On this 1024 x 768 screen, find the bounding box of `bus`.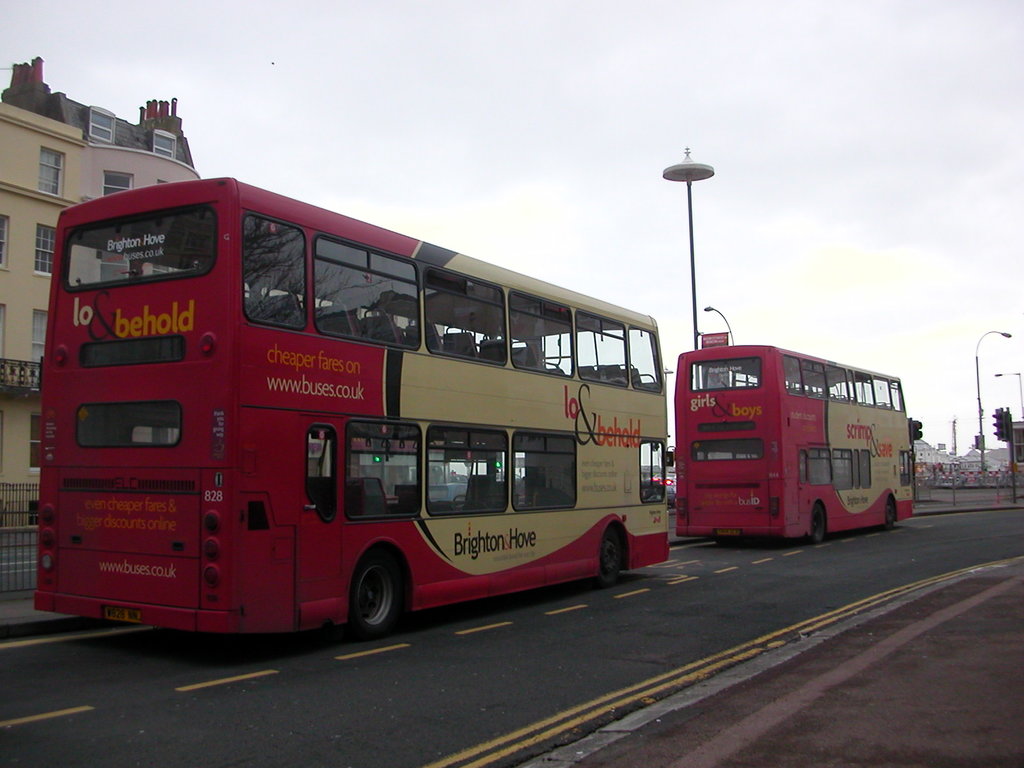
Bounding box: 670, 337, 924, 542.
